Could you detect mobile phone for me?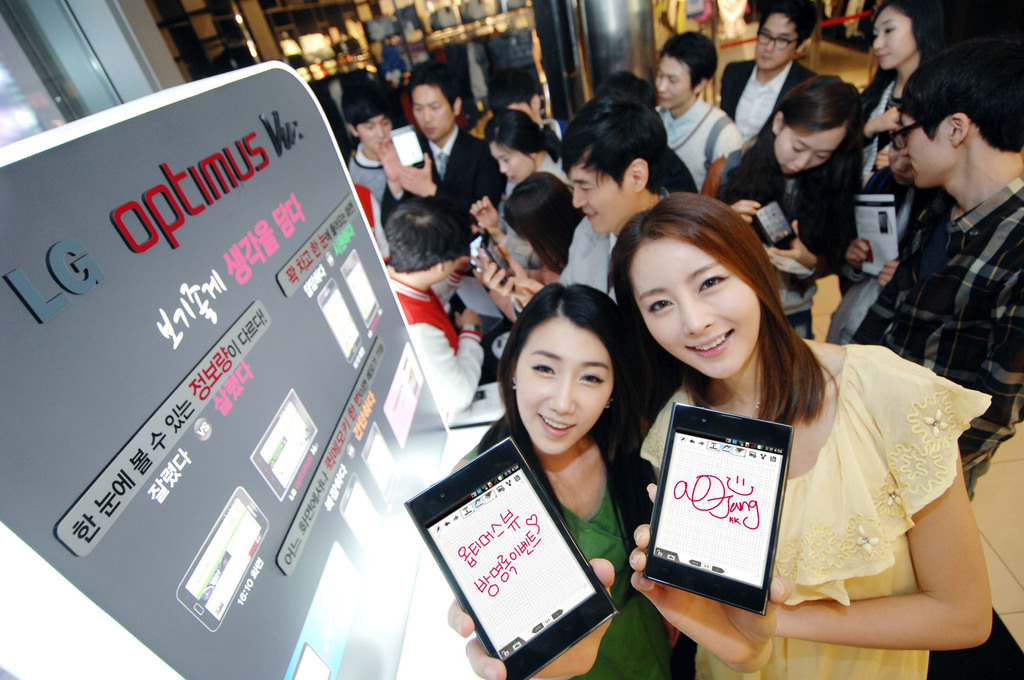
Detection result: left=339, top=468, right=383, bottom=553.
